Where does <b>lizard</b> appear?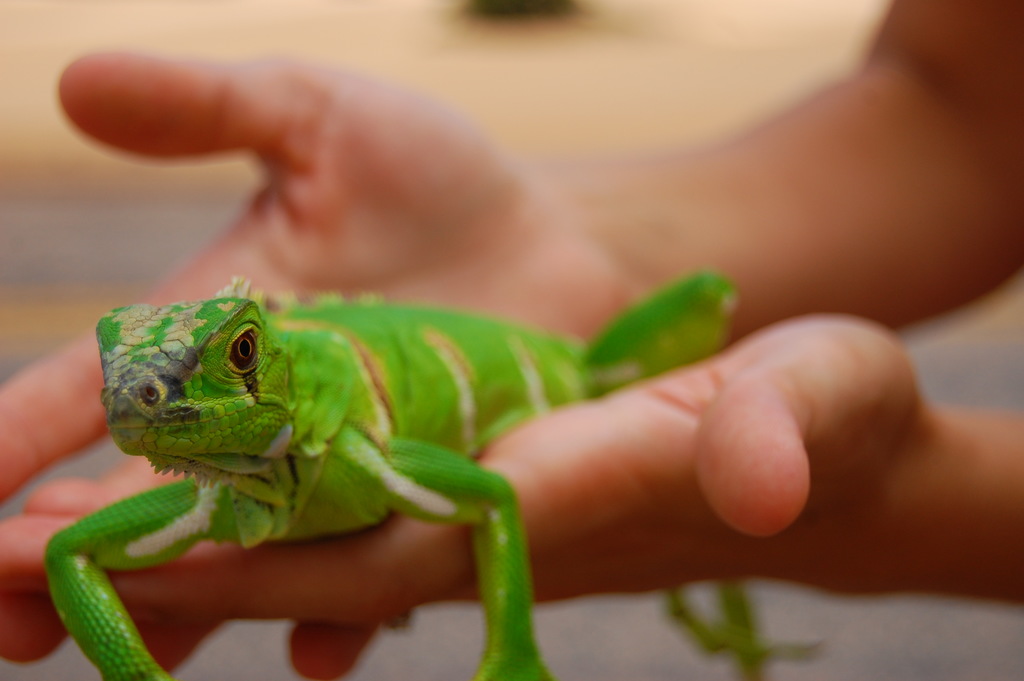
Appears at 74,267,804,669.
